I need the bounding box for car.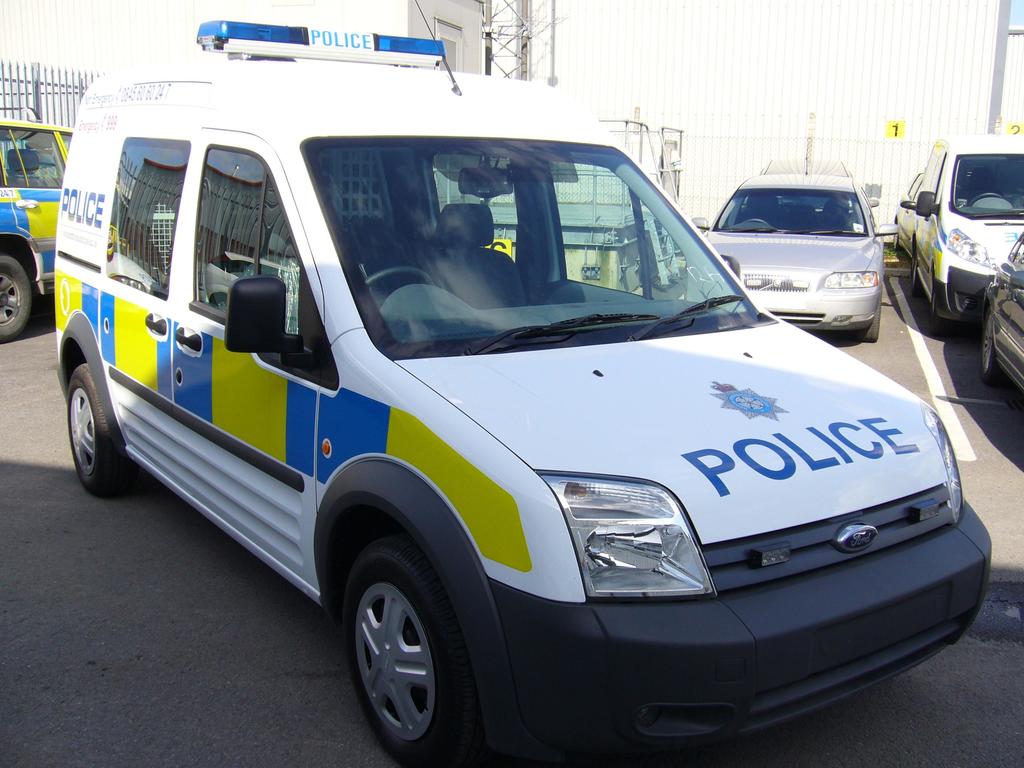
Here it is: locate(697, 172, 898, 341).
